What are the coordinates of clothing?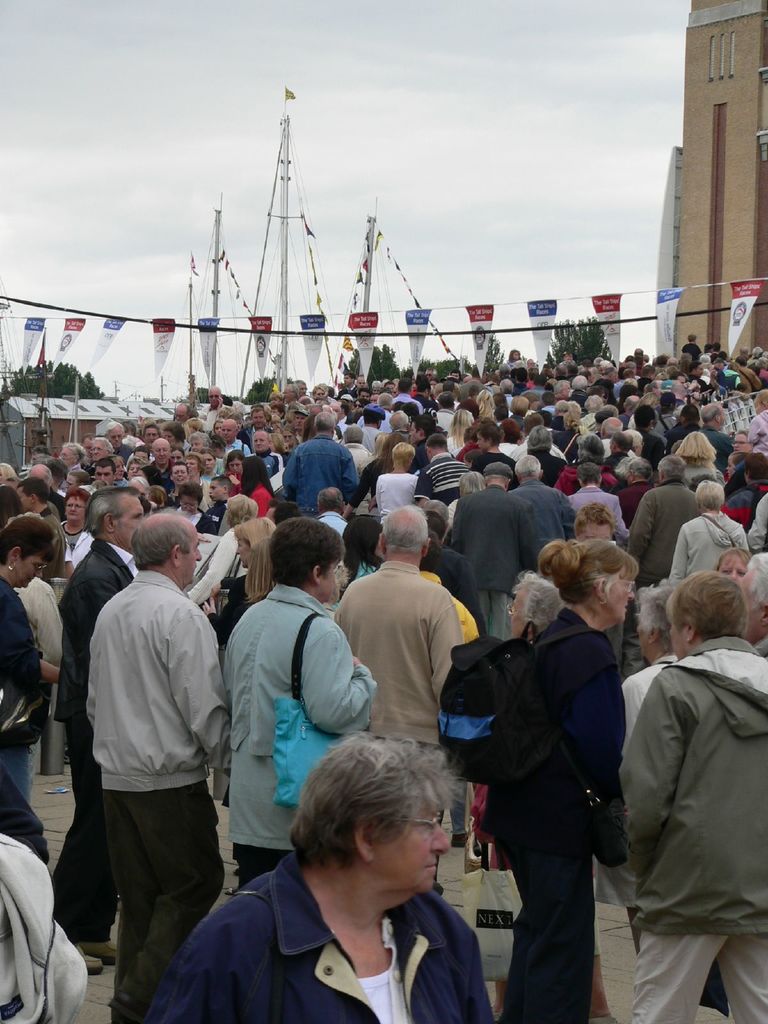
detection(627, 474, 714, 593).
